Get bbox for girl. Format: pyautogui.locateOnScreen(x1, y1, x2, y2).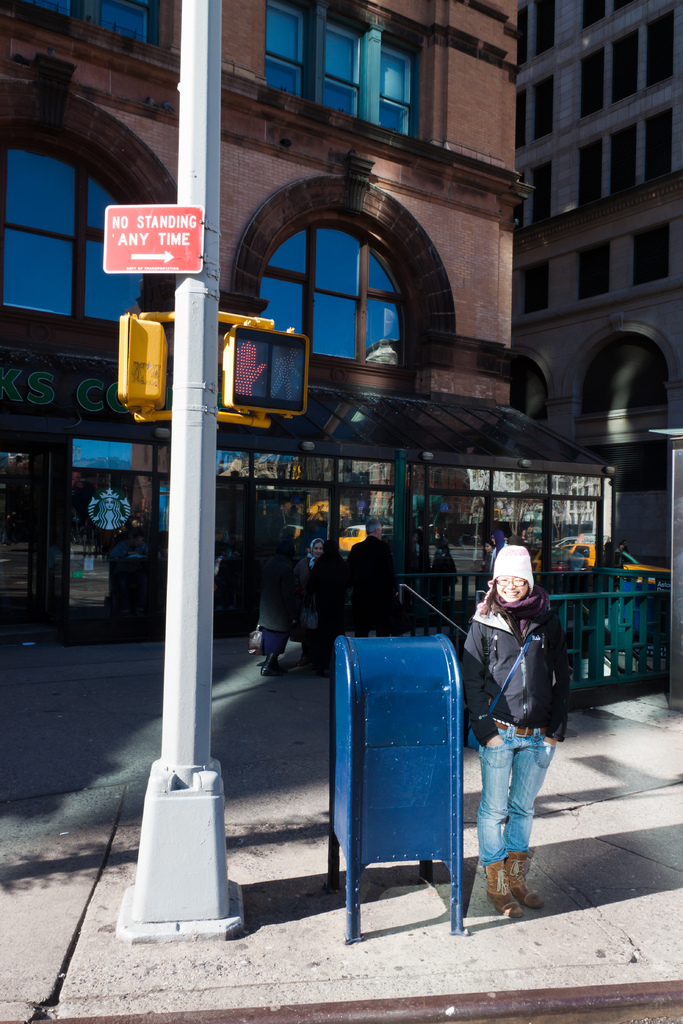
pyautogui.locateOnScreen(459, 545, 572, 918).
